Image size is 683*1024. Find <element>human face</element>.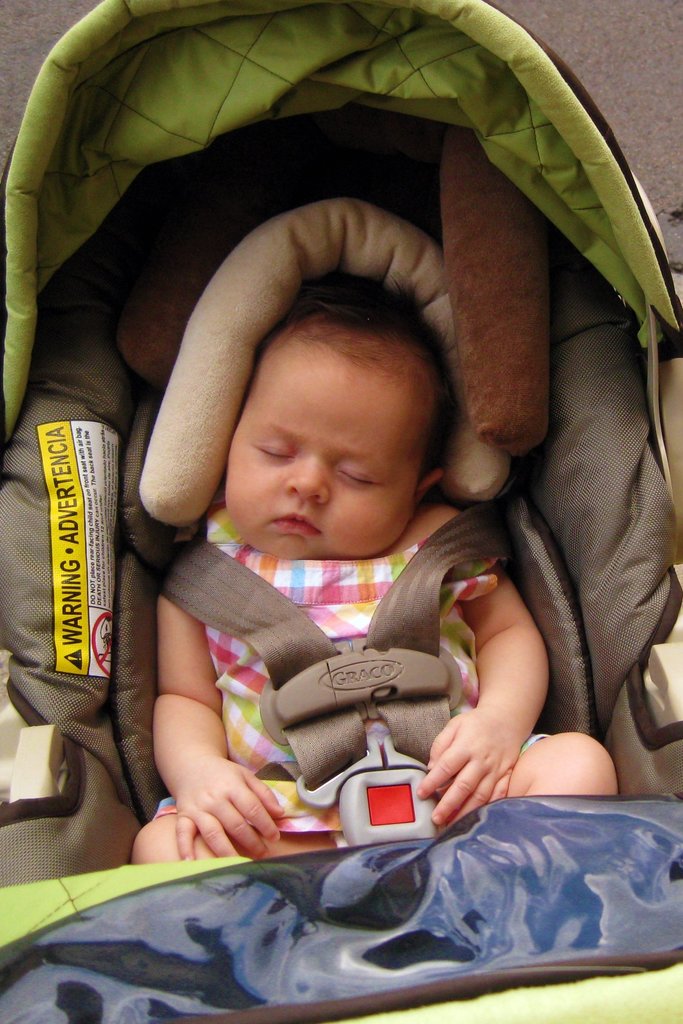
<box>224,351,427,559</box>.
